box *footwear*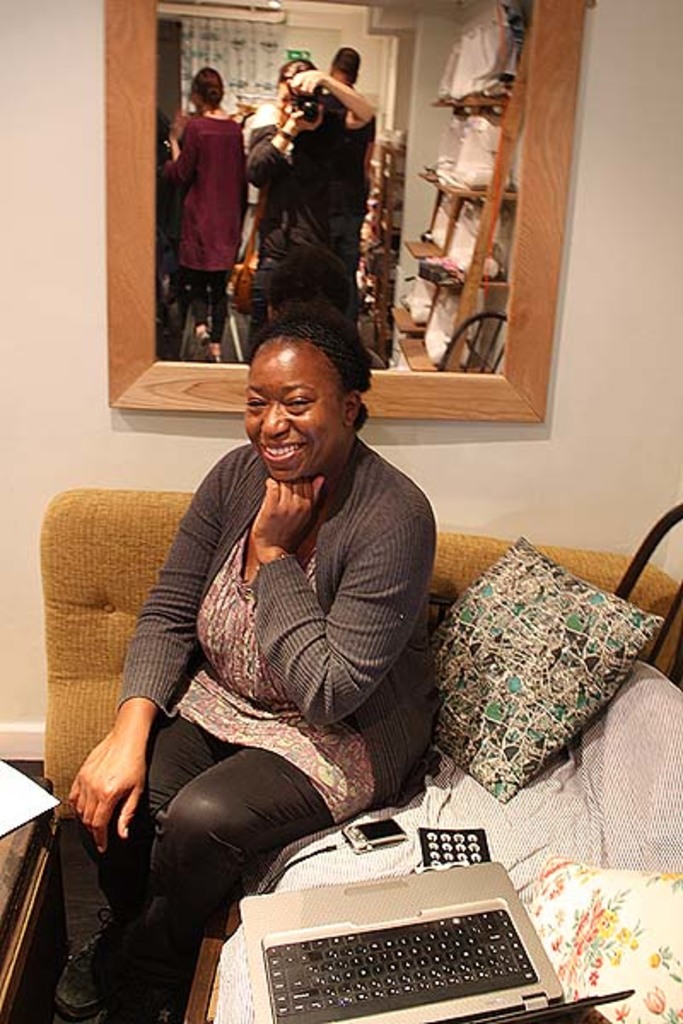
53/925/130/1019
